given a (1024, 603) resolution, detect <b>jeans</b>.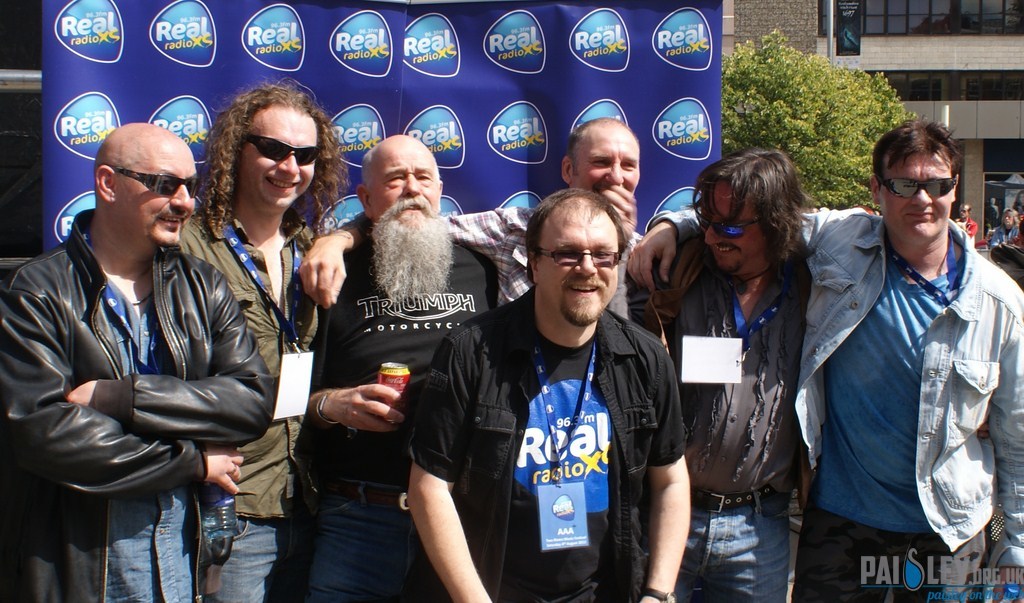
(682, 484, 804, 595).
